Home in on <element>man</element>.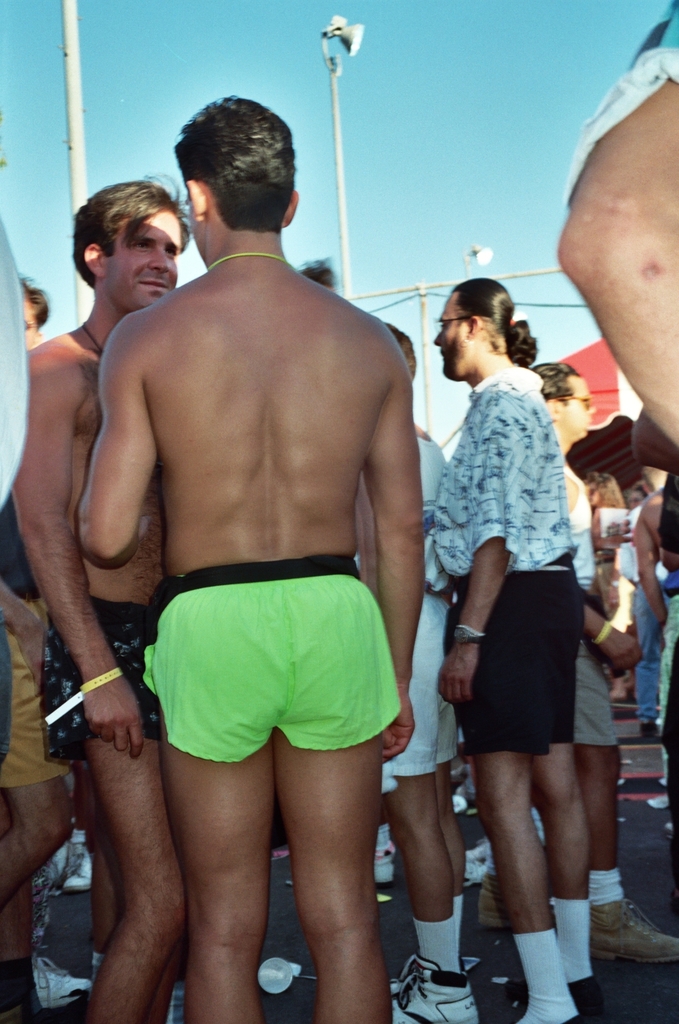
Homed in at (x1=77, y1=96, x2=416, y2=1023).
